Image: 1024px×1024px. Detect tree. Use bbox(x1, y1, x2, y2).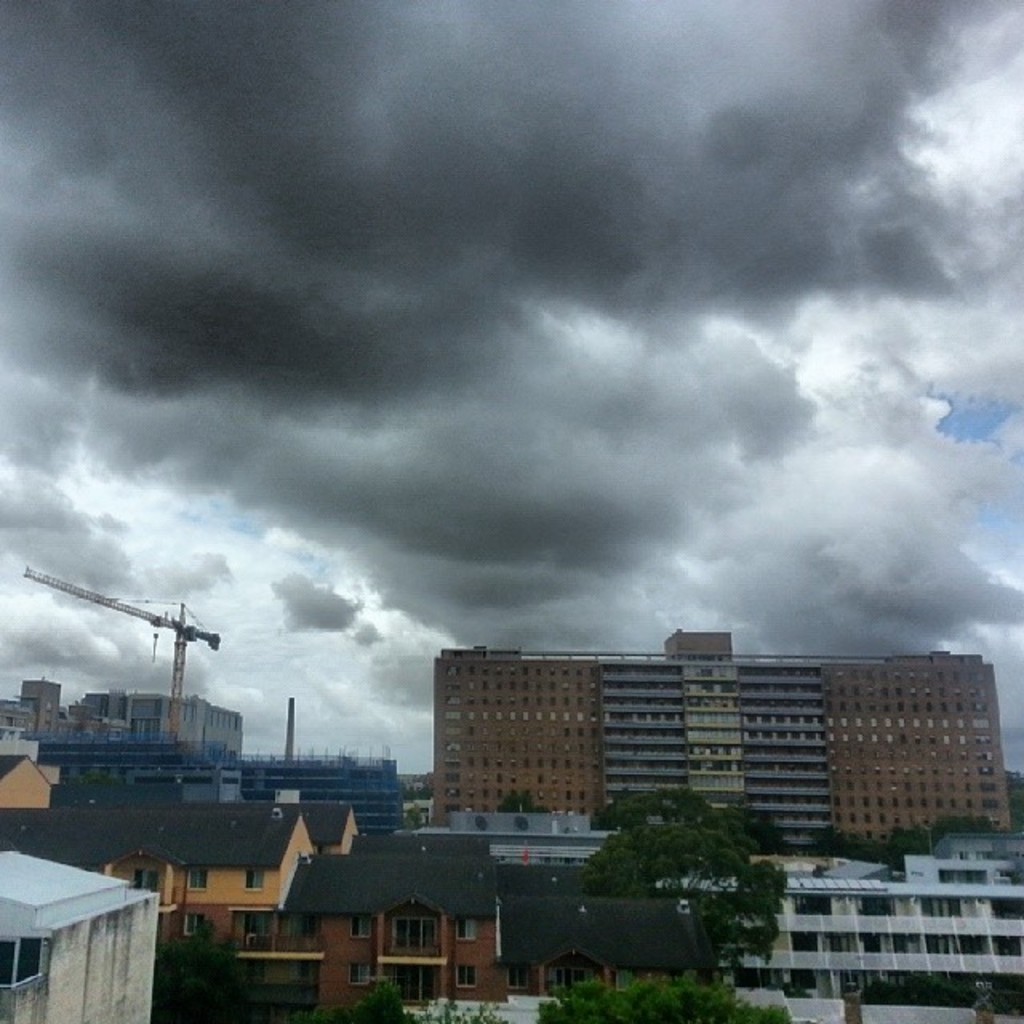
bbox(531, 968, 794, 1022).
